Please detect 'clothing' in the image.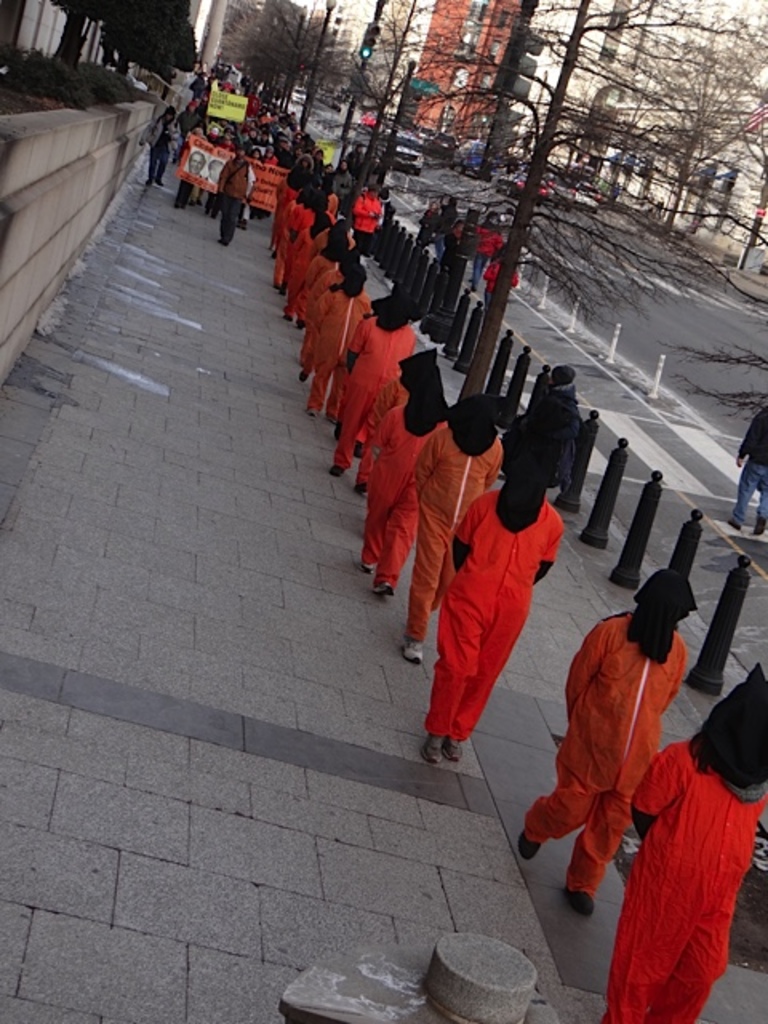
406,414,498,642.
